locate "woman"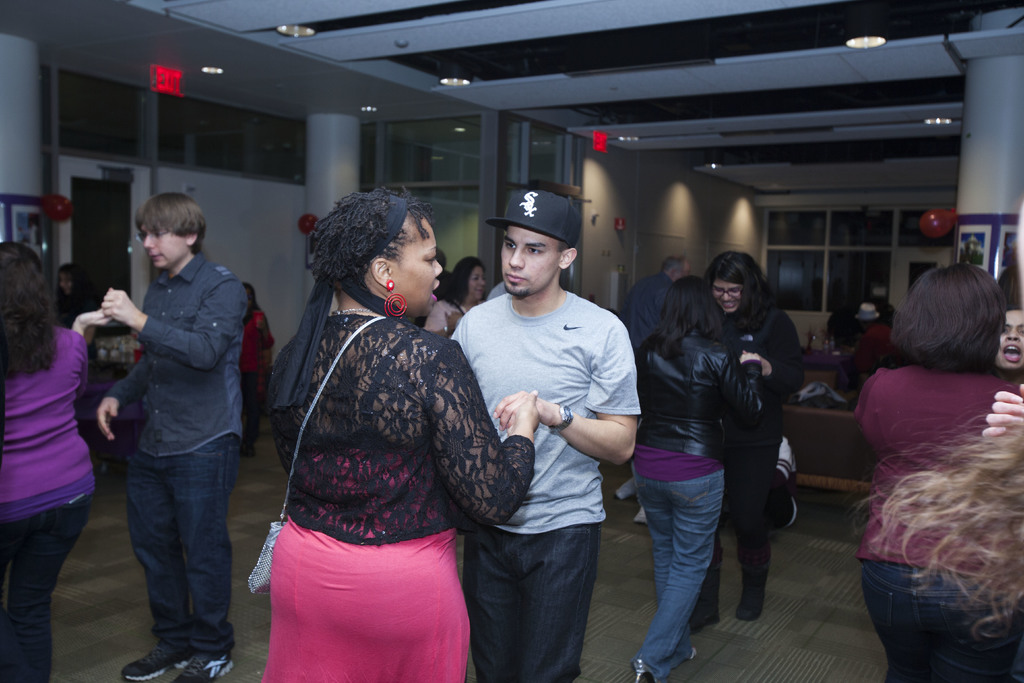
(232,277,285,461)
